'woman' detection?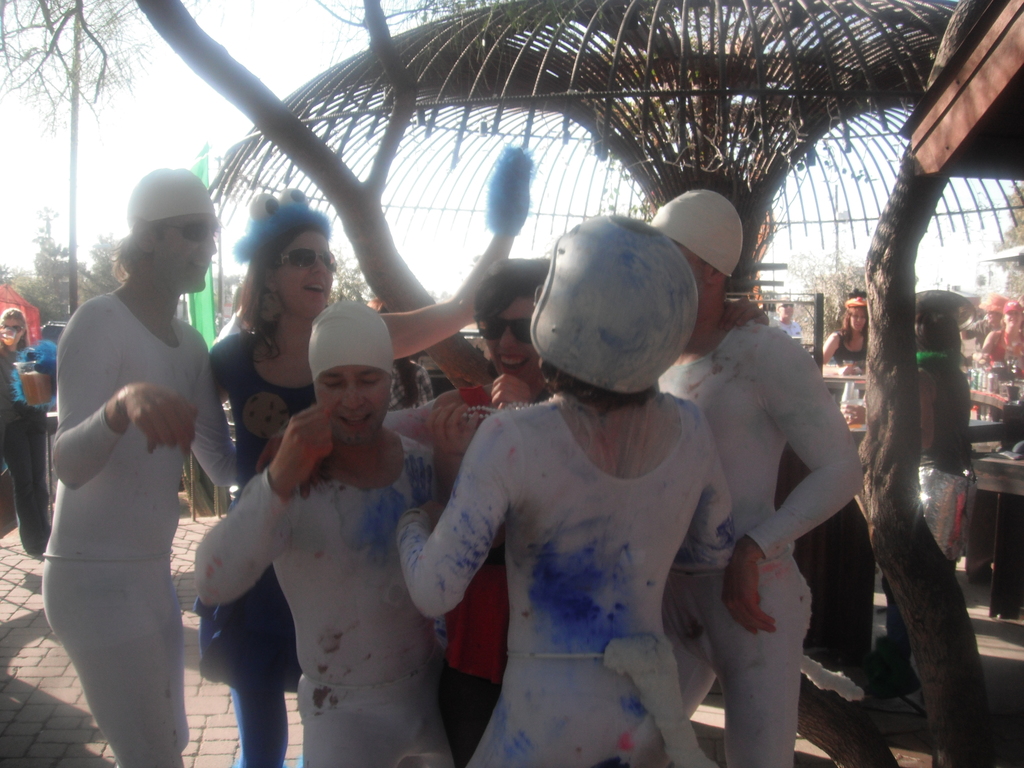
crop(0, 304, 56, 562)
